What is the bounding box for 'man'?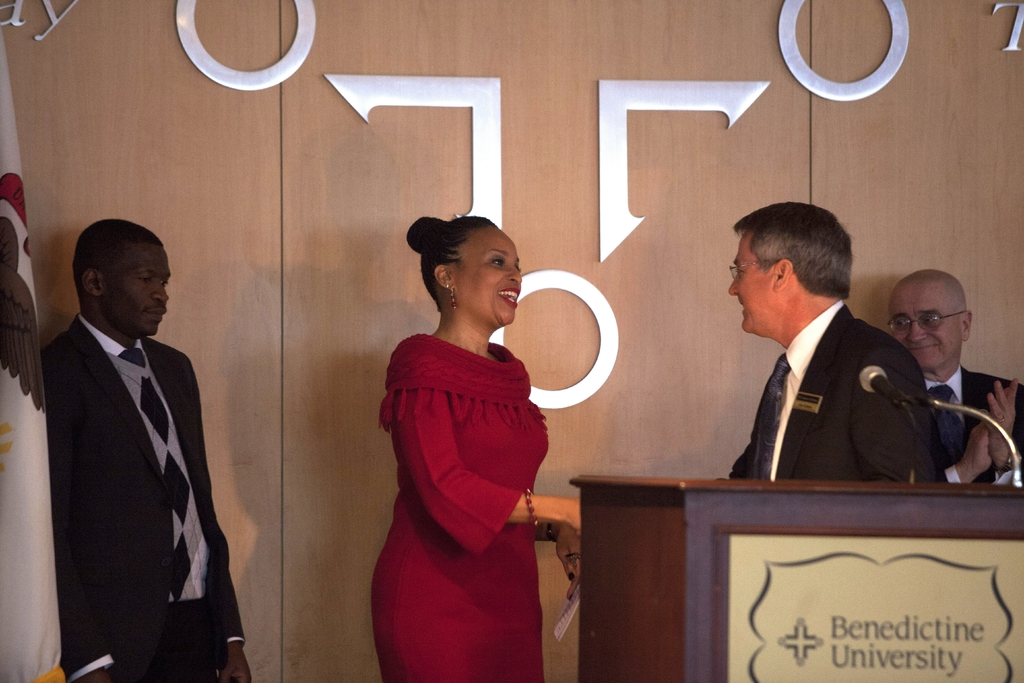
bbox=[887, 270, 1023, 468].
